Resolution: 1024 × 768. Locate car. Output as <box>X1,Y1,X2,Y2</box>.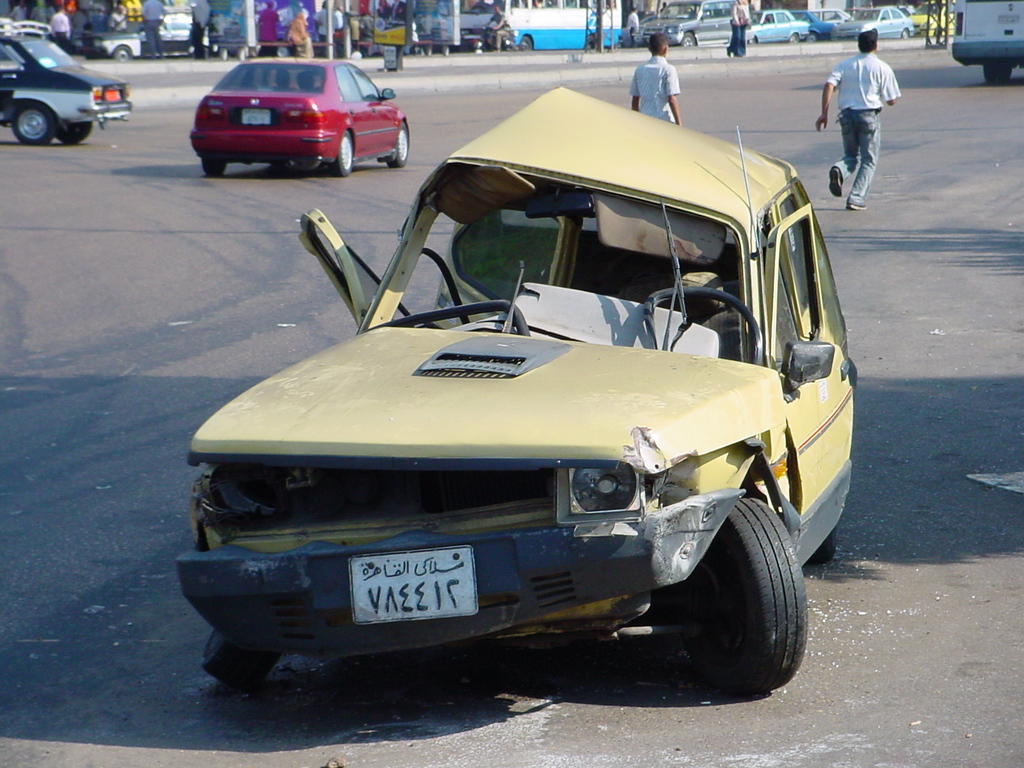
<box>169,81,860,699</box>.
